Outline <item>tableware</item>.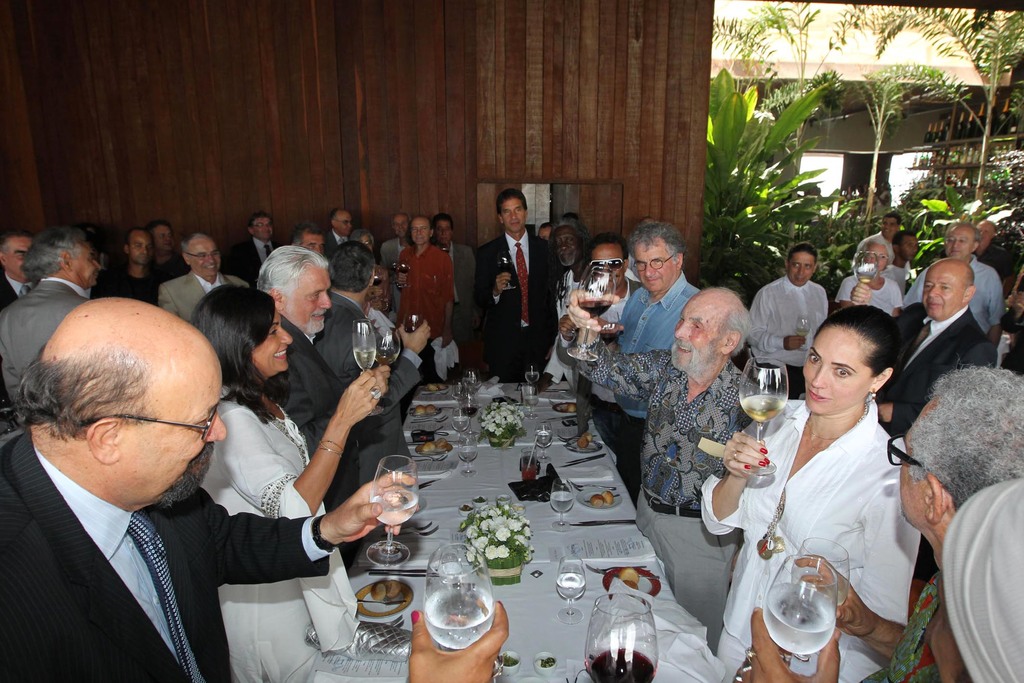
Outline: [left=525, top=390, right=538, bottom=415].
